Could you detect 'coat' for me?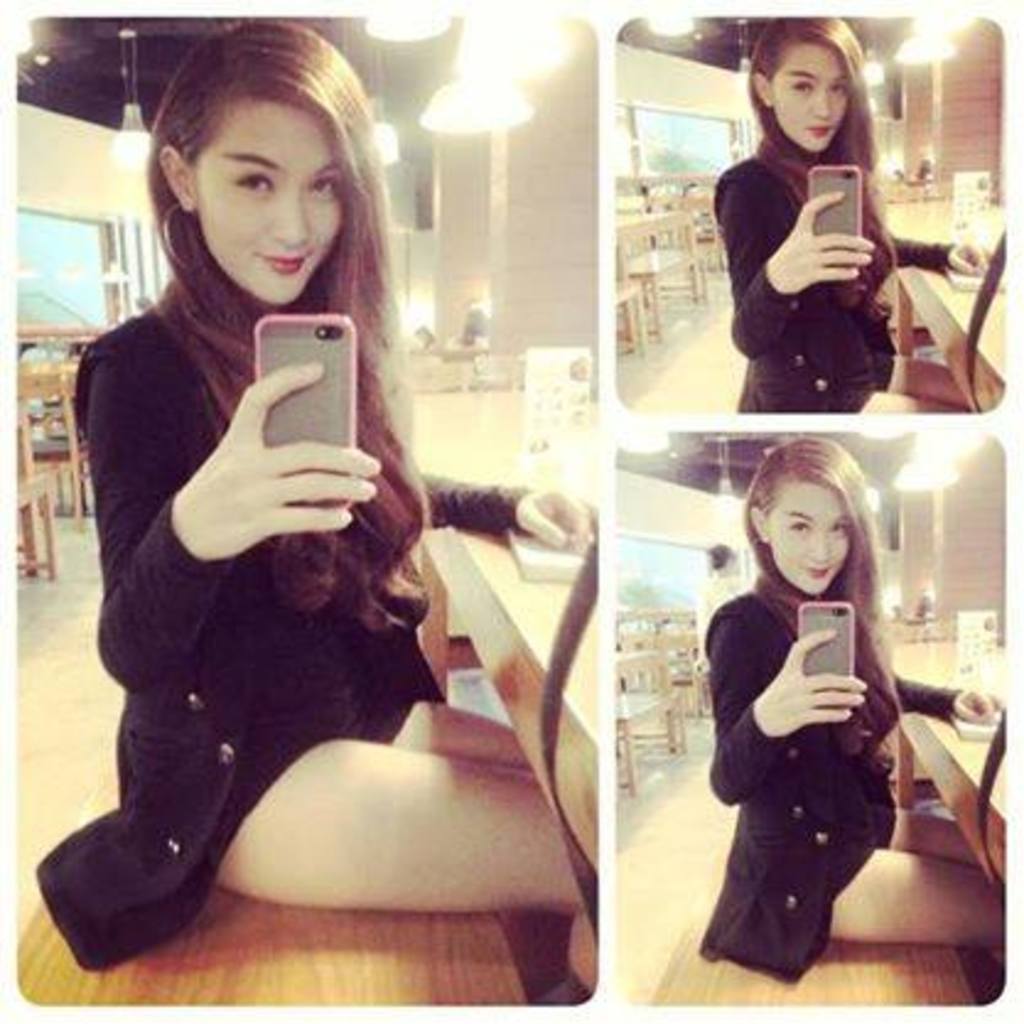
Detection result: box=[44, 160, 580, 938].
